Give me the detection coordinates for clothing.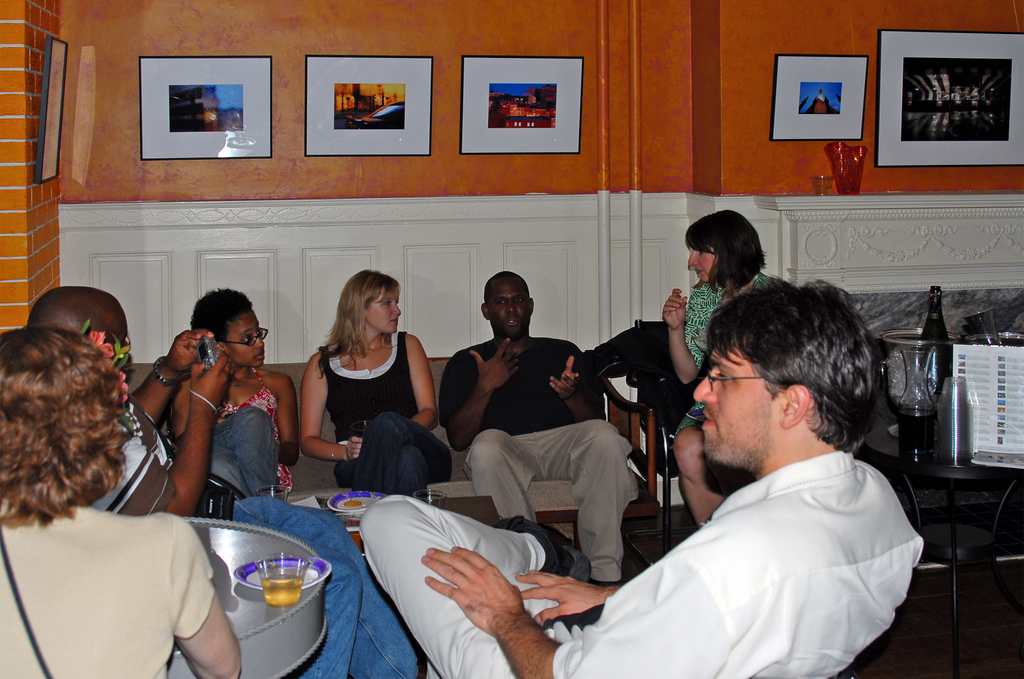
<region>442, 338, 643, 585</region>.
